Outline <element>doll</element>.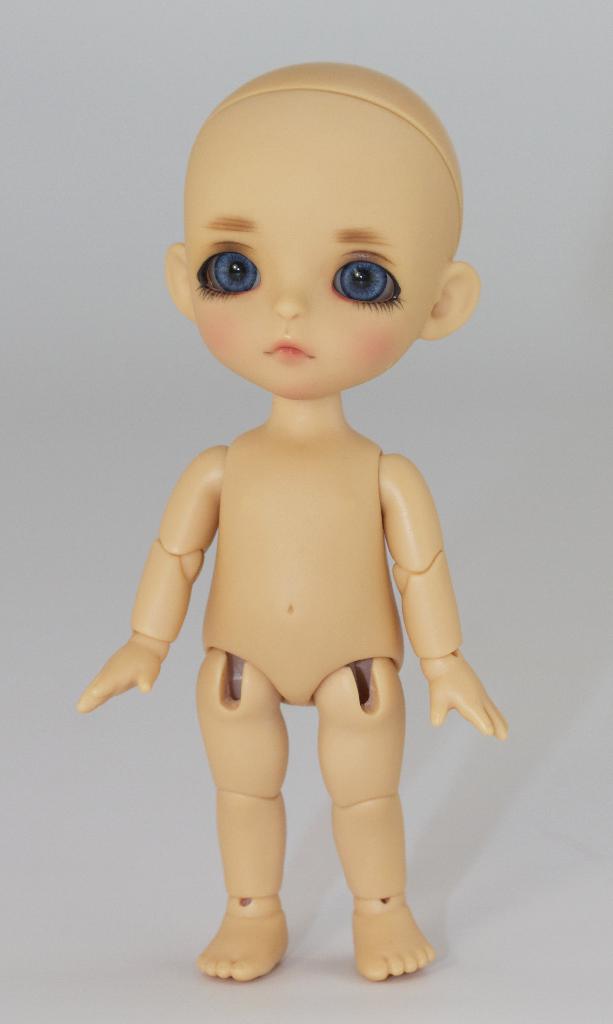
Outline: Rect(93, 44, 507, 991).
